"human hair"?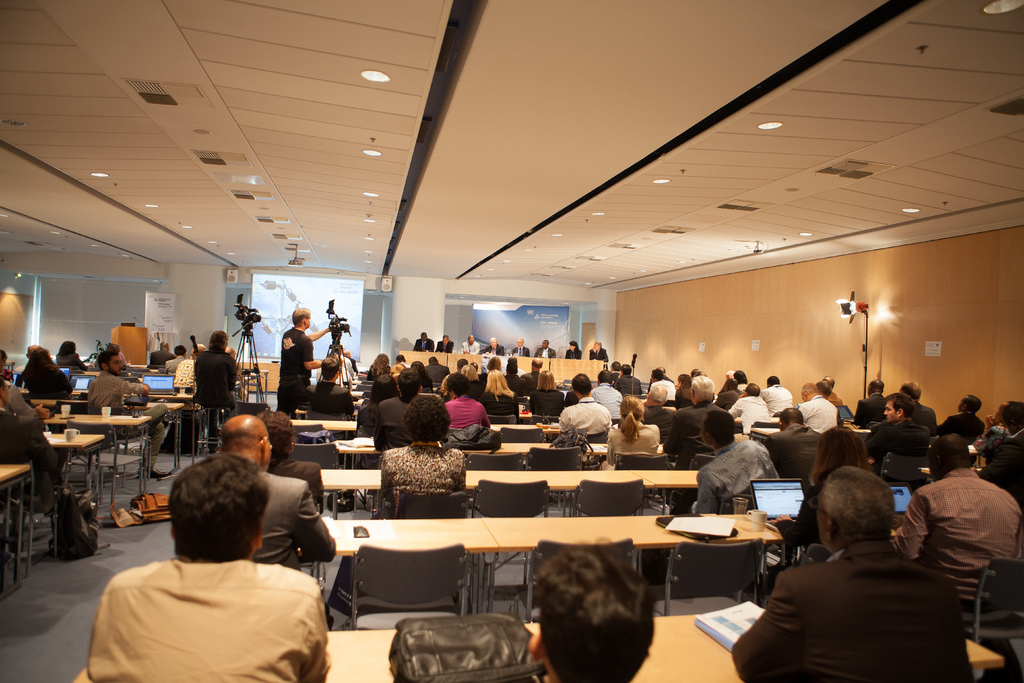
pyautogui.locateOnScreen(97, 352, 120, 366)
